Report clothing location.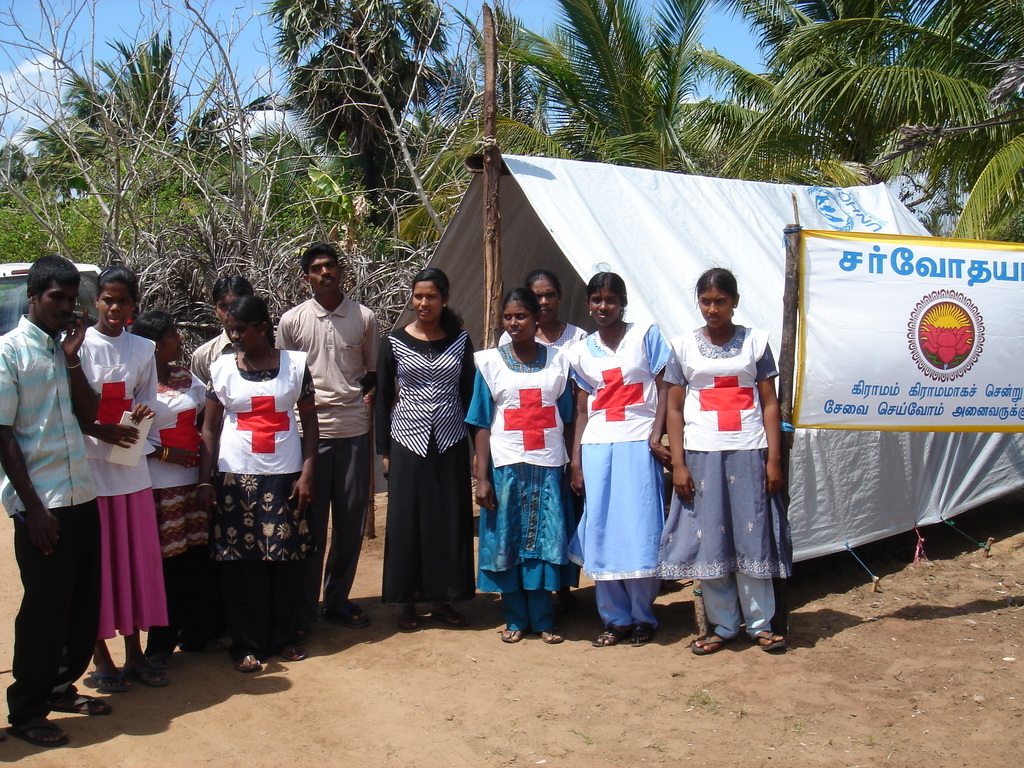
Report: detection(155, 487, 221, 557).
